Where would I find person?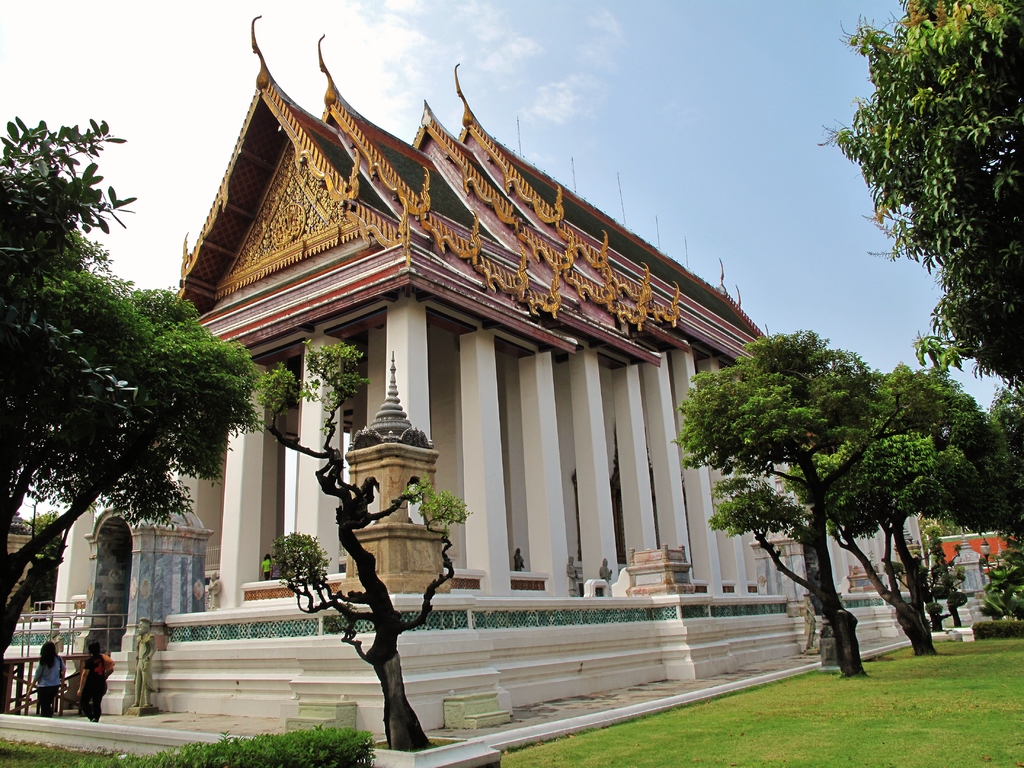
At {"x1": 565, "y1": 553, "x2": 585, "y2": 596}.
